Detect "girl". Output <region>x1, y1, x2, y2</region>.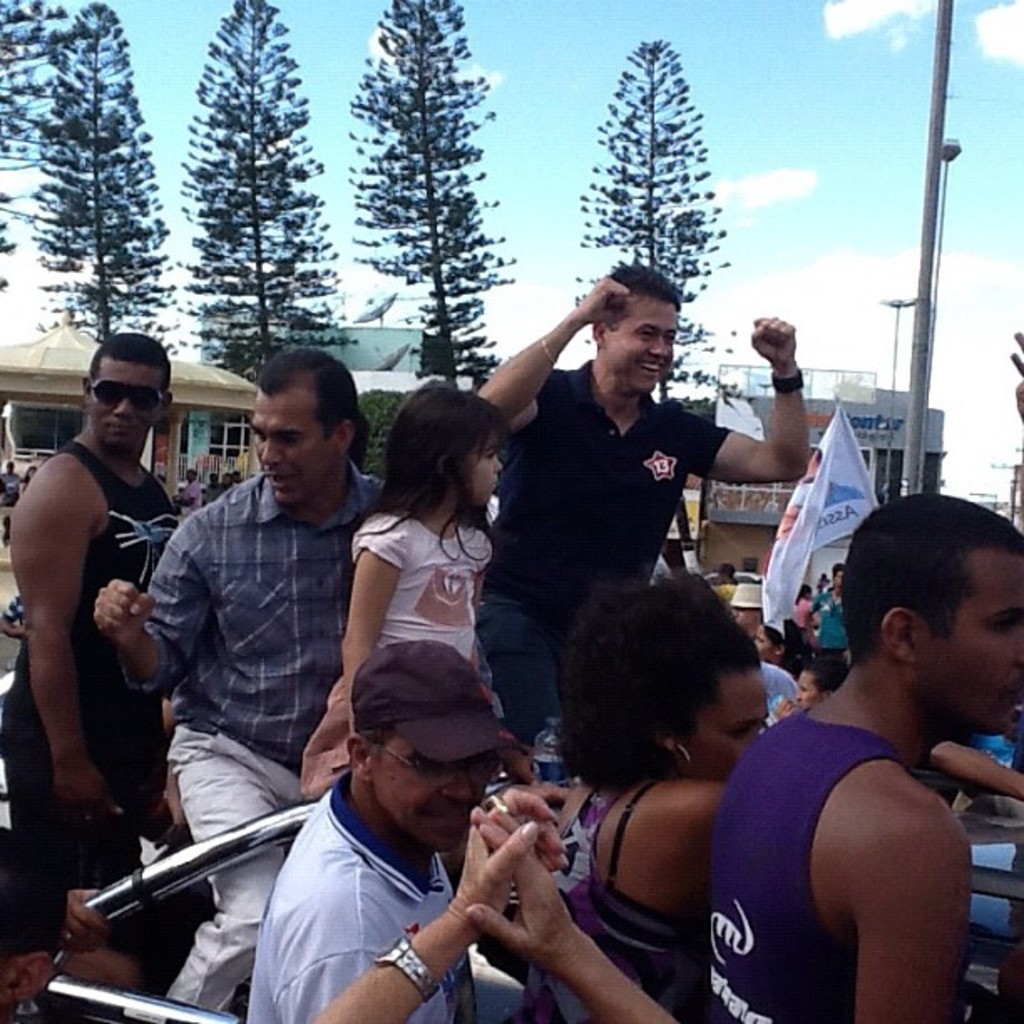
<region>547, 567, 780, 1016</region>.
